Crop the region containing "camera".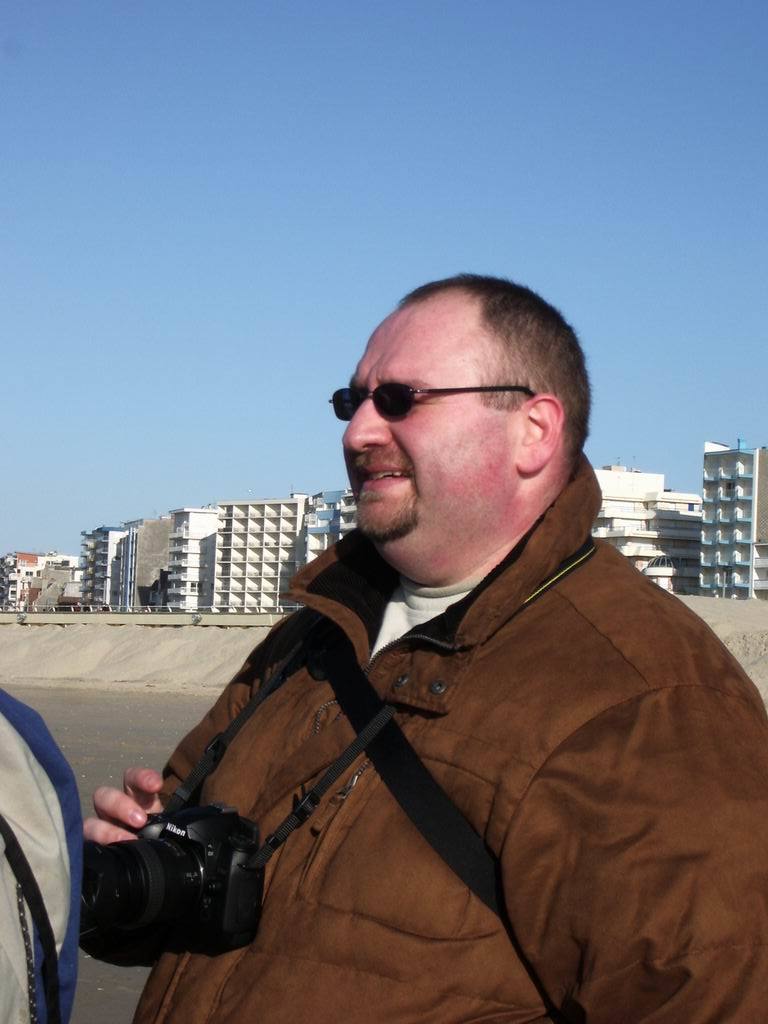
Crop region: [87, 790, 261, 976].
